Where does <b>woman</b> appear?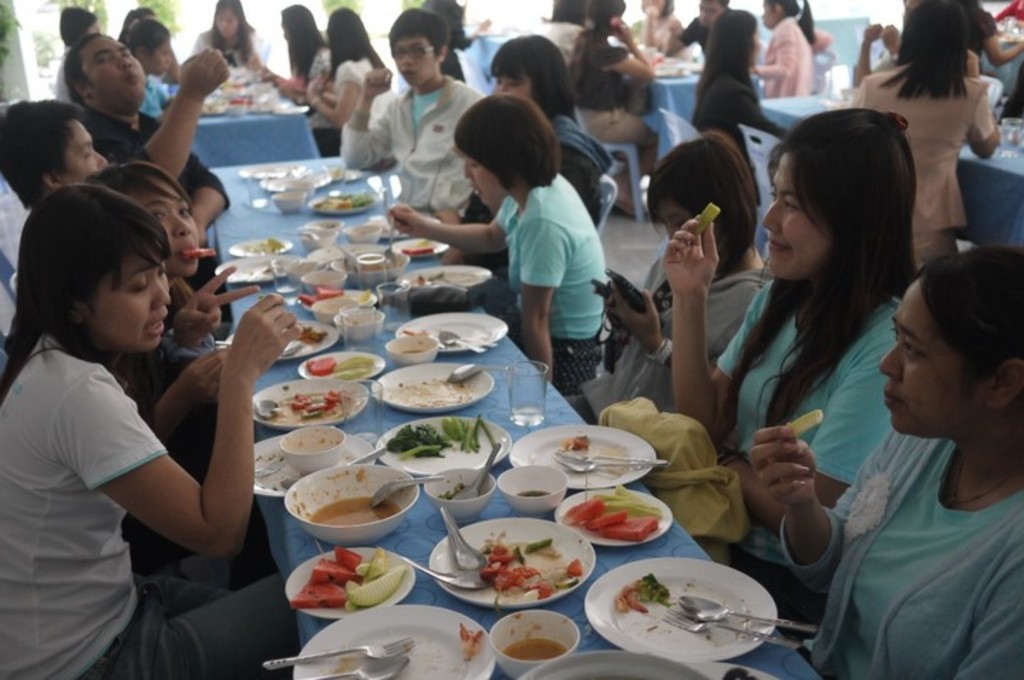
Appears at <box>432,47,616,324</box>.
